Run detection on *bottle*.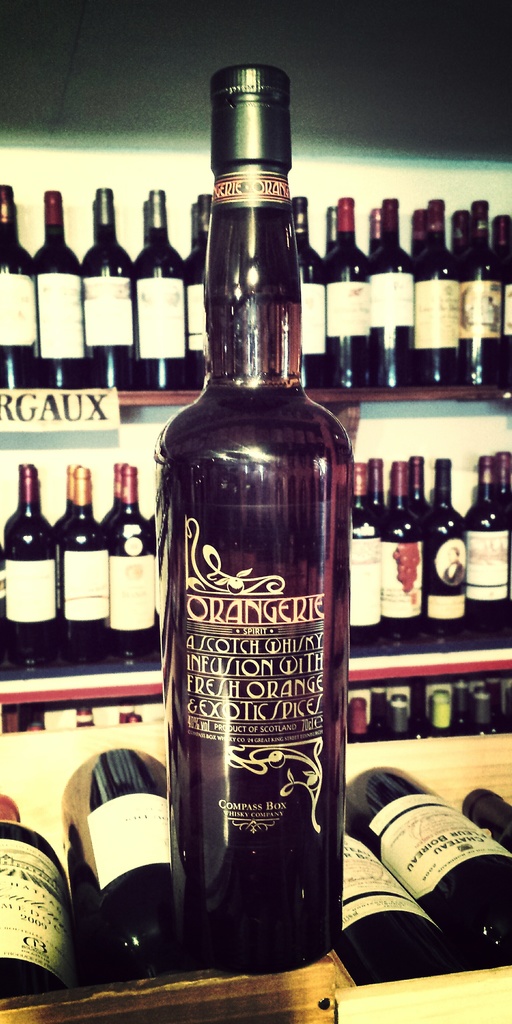
Result: 330:194:371:395.
